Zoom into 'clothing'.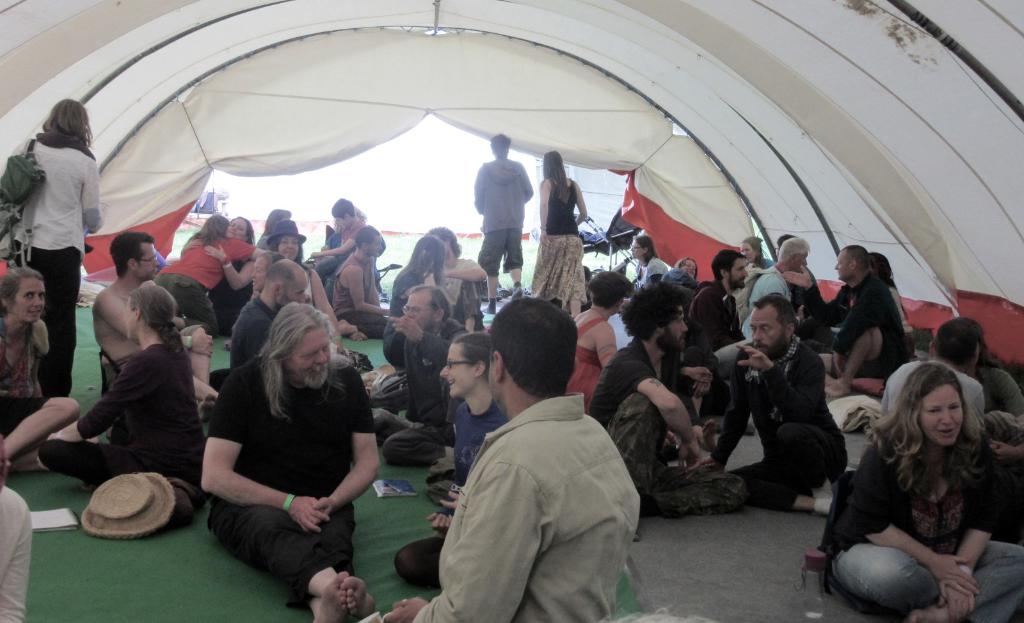
Zoom target: rect(588, 341, 758, 521).
